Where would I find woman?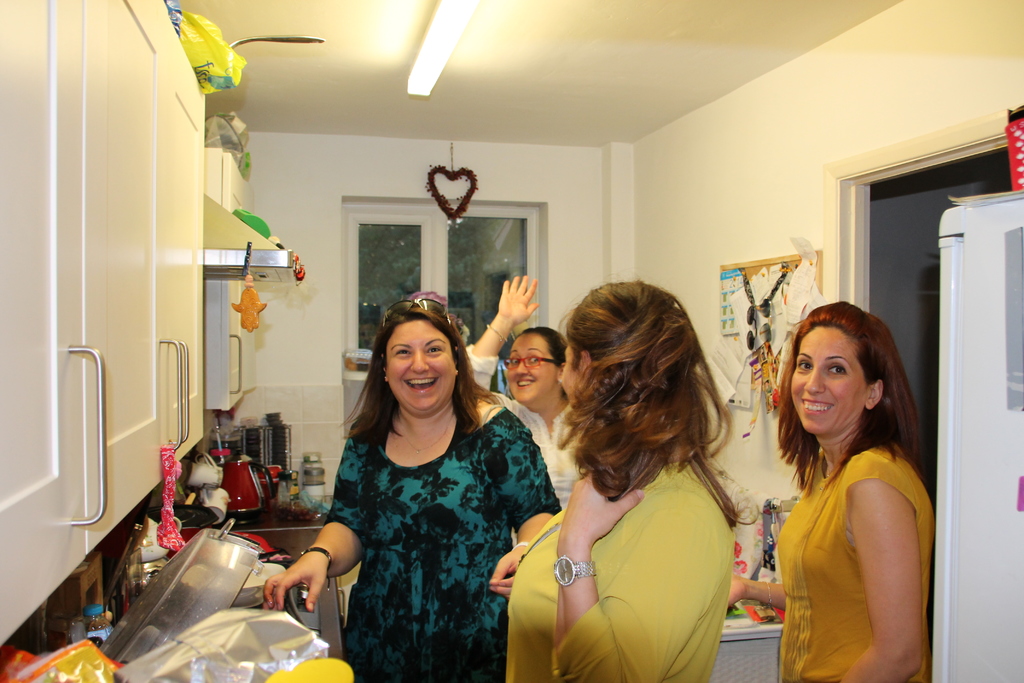
At detection(471, 267, 588, 520).
